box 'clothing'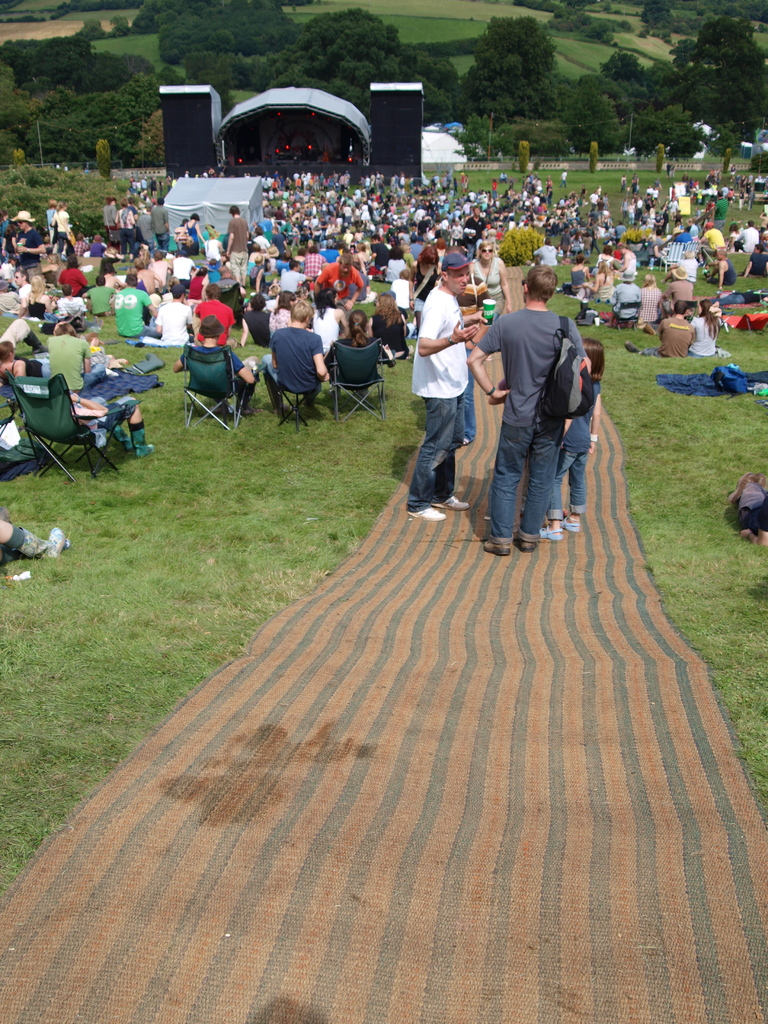
[left=27, top=290, right=48, bottom=323]
